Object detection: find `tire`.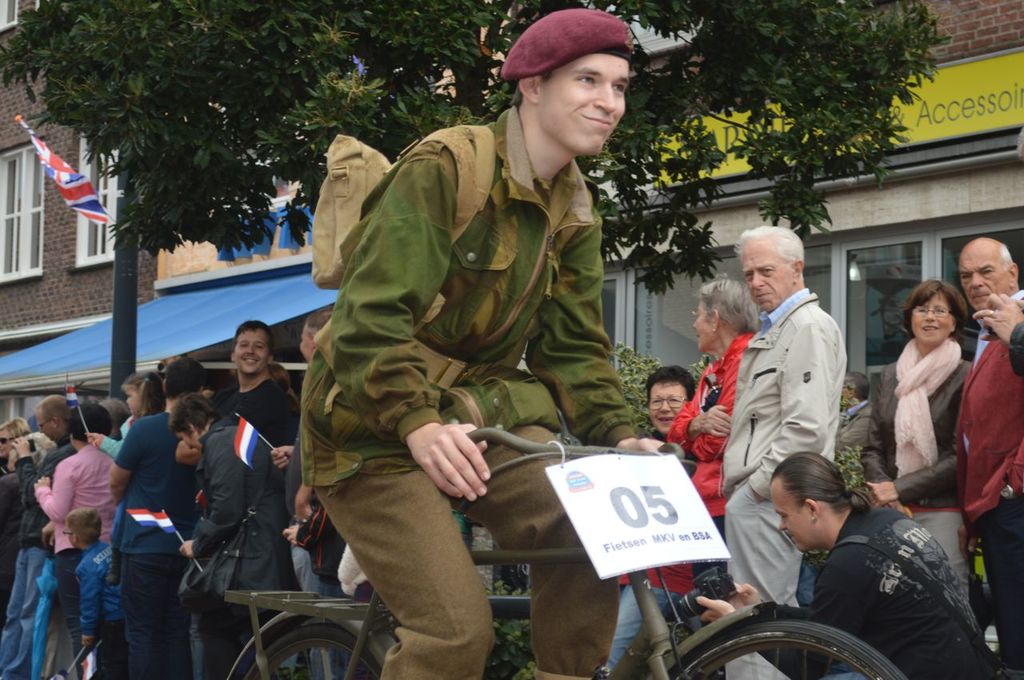
locate(668, 588, 877, 670).
